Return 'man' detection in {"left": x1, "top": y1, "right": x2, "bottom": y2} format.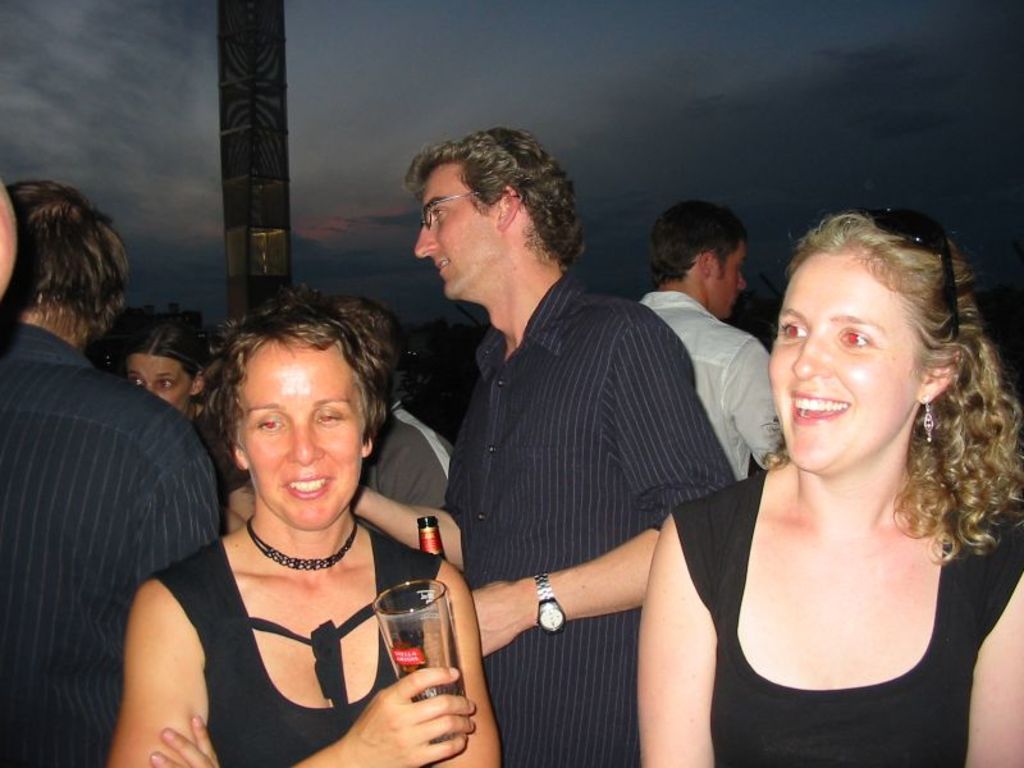
{"left": 328, "top": 128, "right": 753, "bottom": 767}.
